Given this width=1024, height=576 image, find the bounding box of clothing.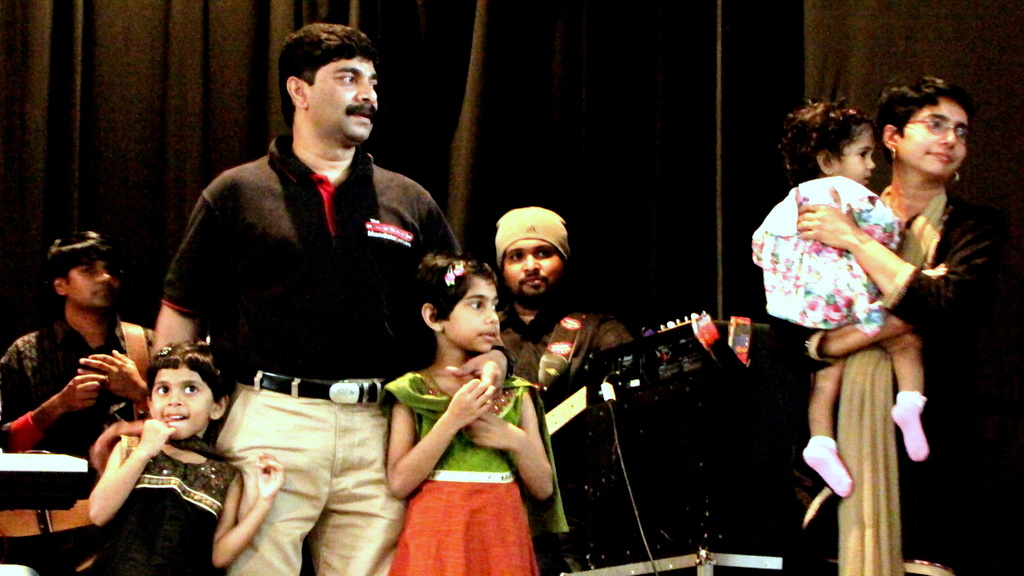
box(751, 164, 1023, 575).
